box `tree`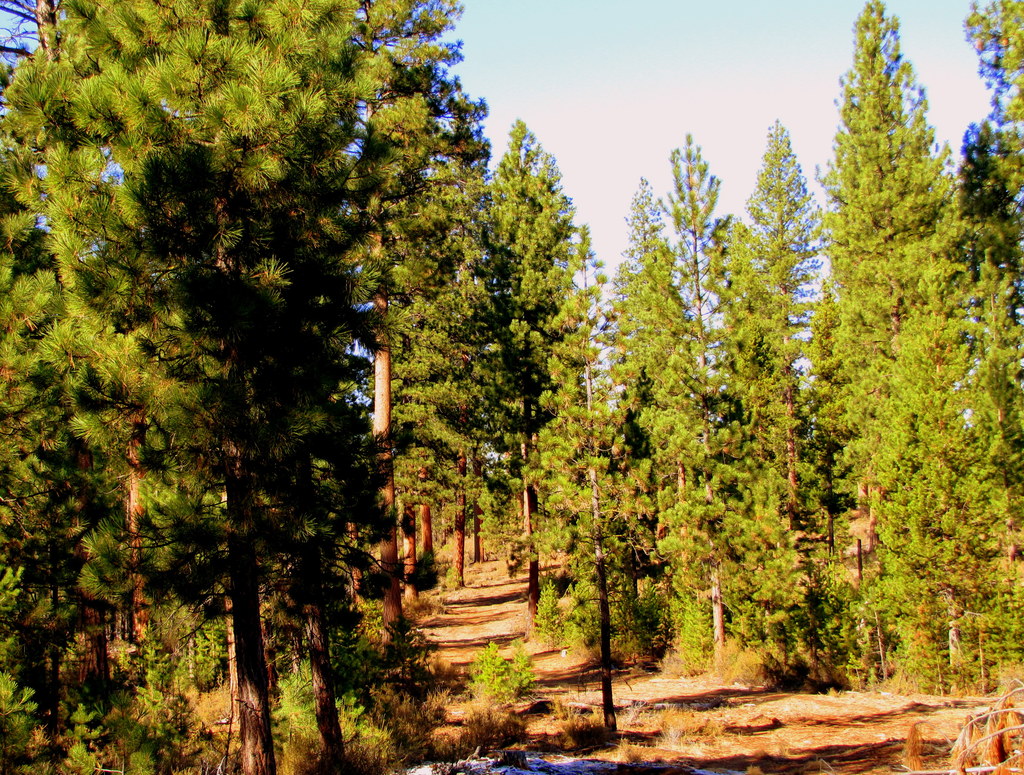
[797,1,992,691]
